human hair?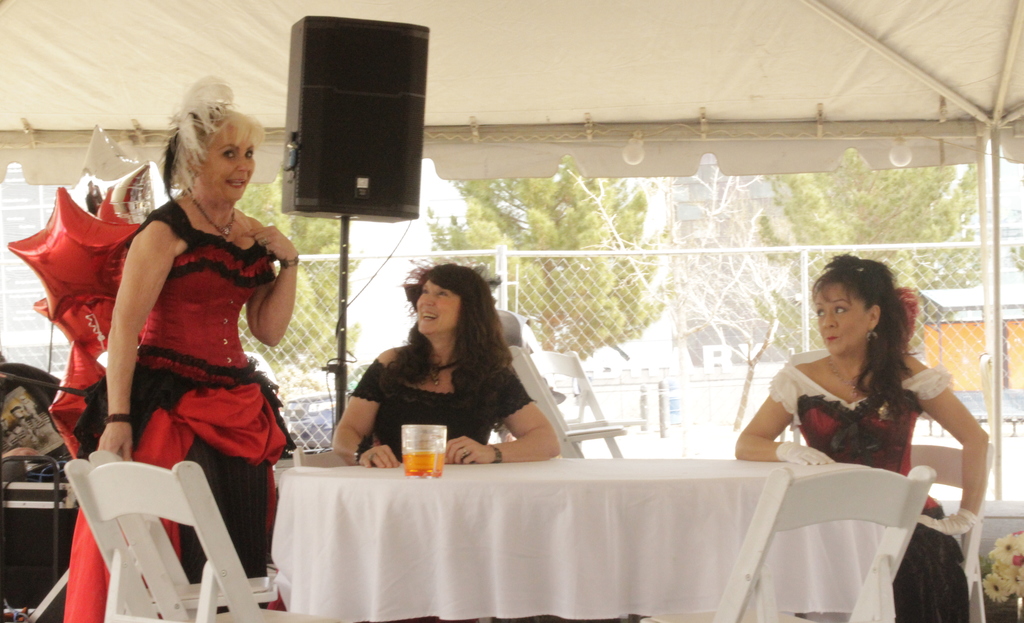
(156, 75, 266, 204)
